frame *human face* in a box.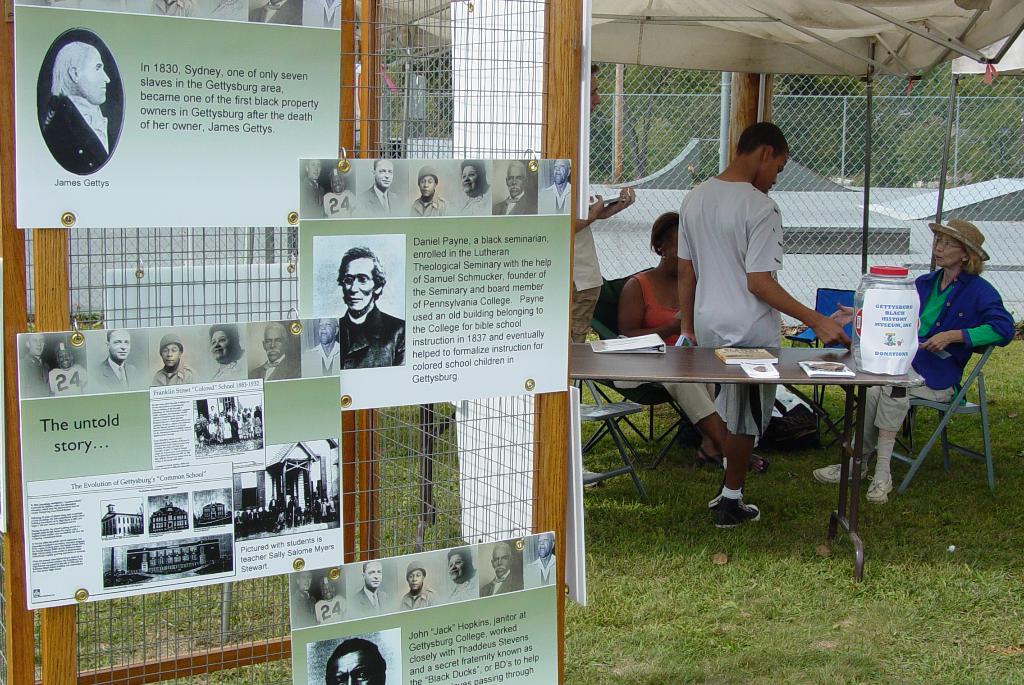
{"x1": 374, "y1": 159, "x2": 394, "y2": 188}.
